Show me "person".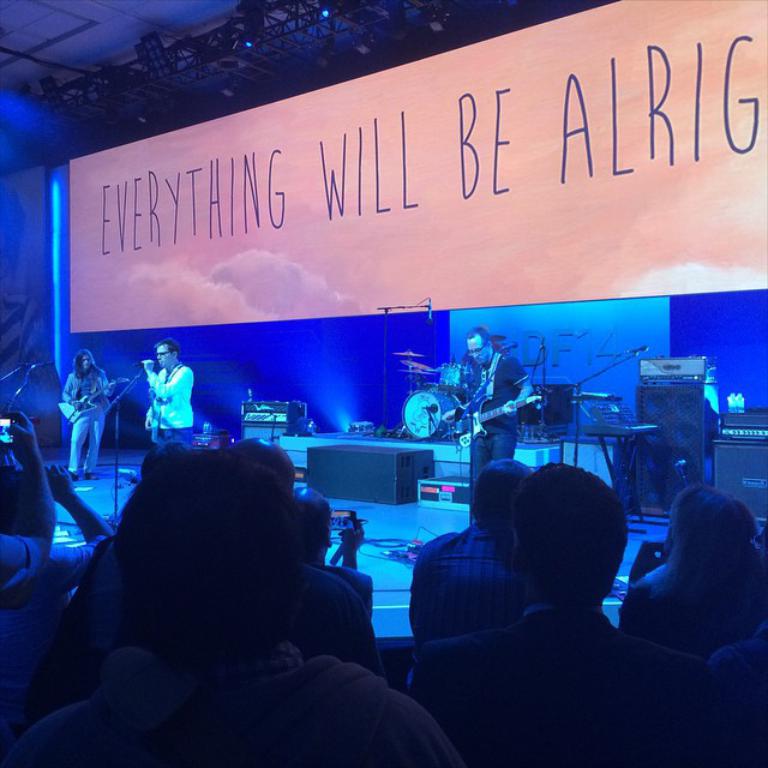
"person" is here: box=[133, 336, 197, 463].
